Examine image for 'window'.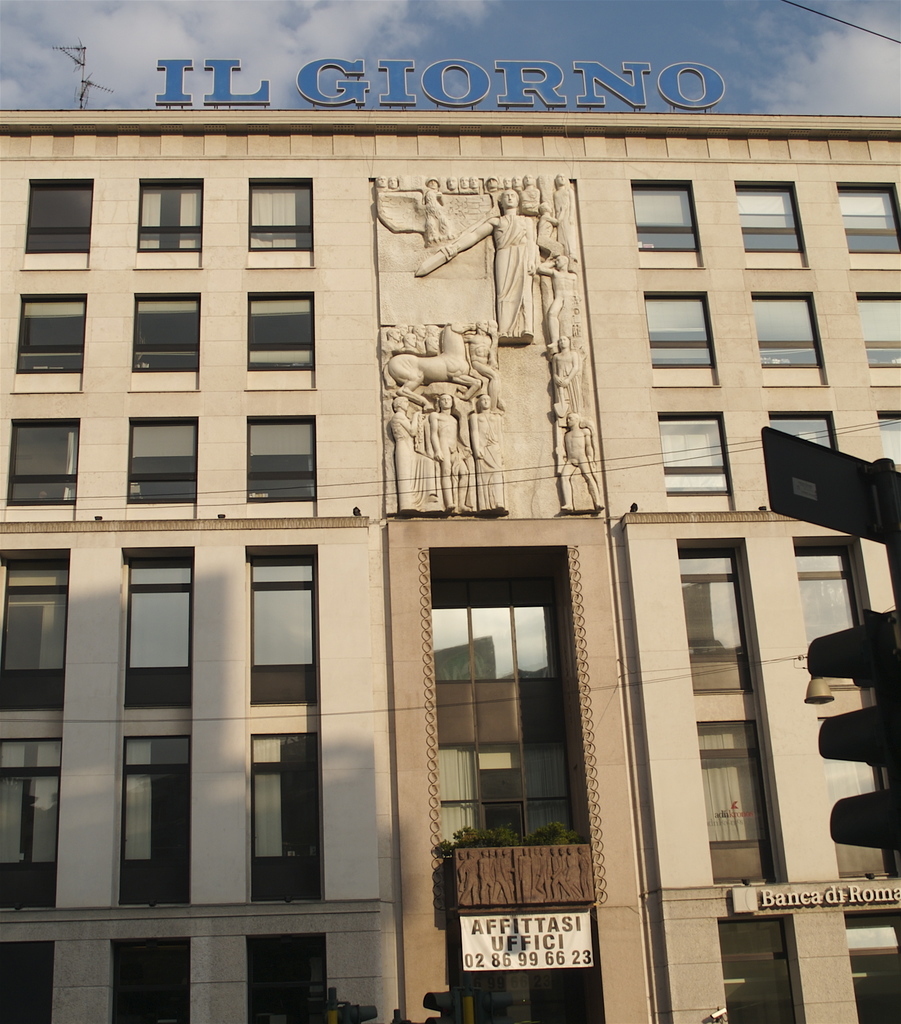
Examination result: <region>881, 410, 900, 462</region>.
